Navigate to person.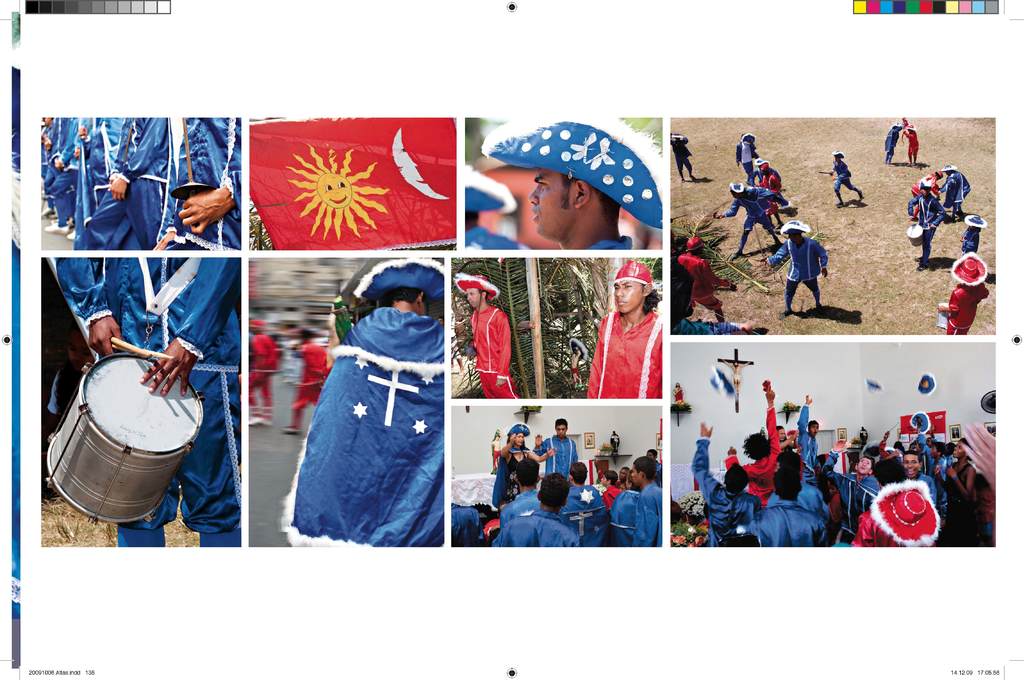
Navigation target: locate(58, 251, 241, 545).
